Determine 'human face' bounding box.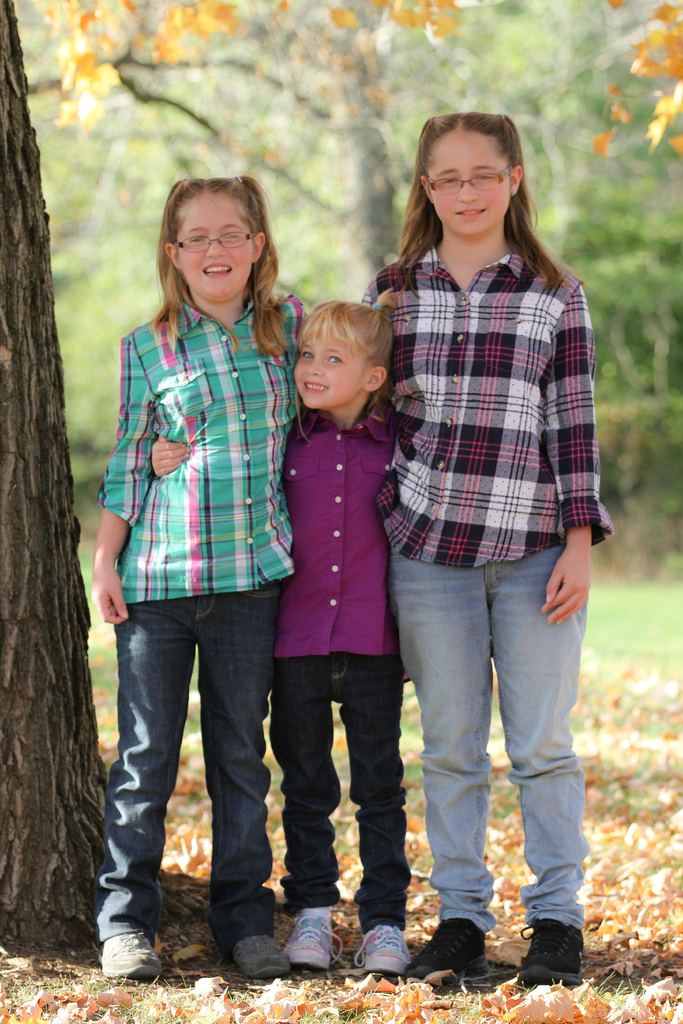
Determined: 176/188/256/302.
